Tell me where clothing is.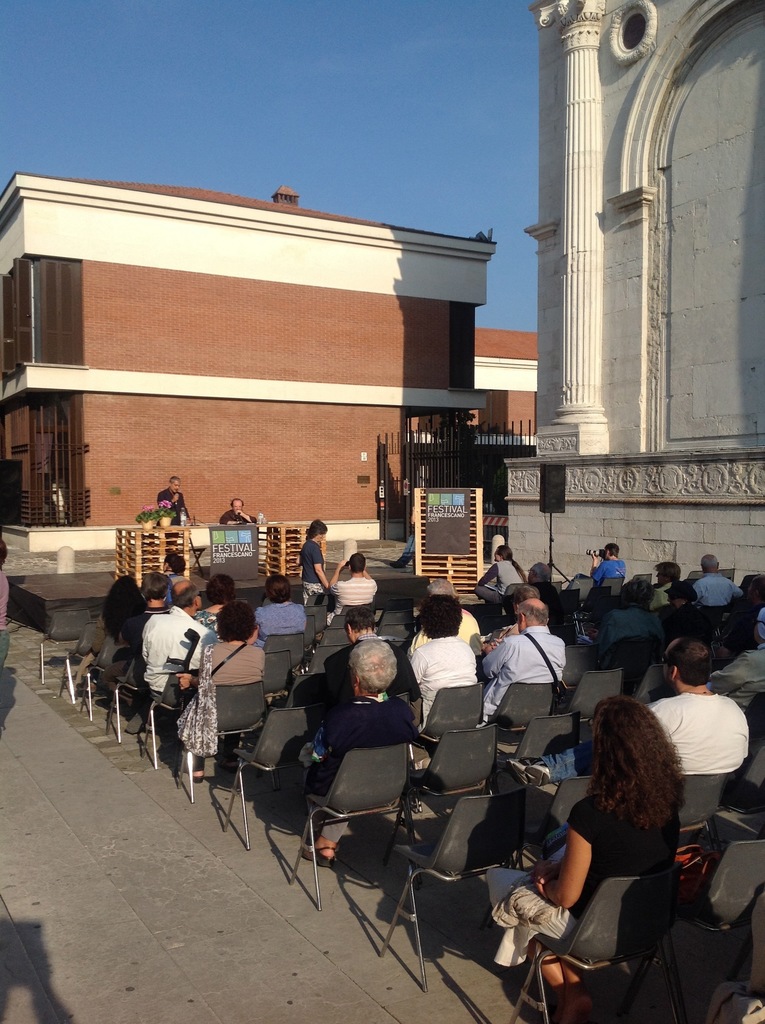
clothing is at 159:485:186:540.
